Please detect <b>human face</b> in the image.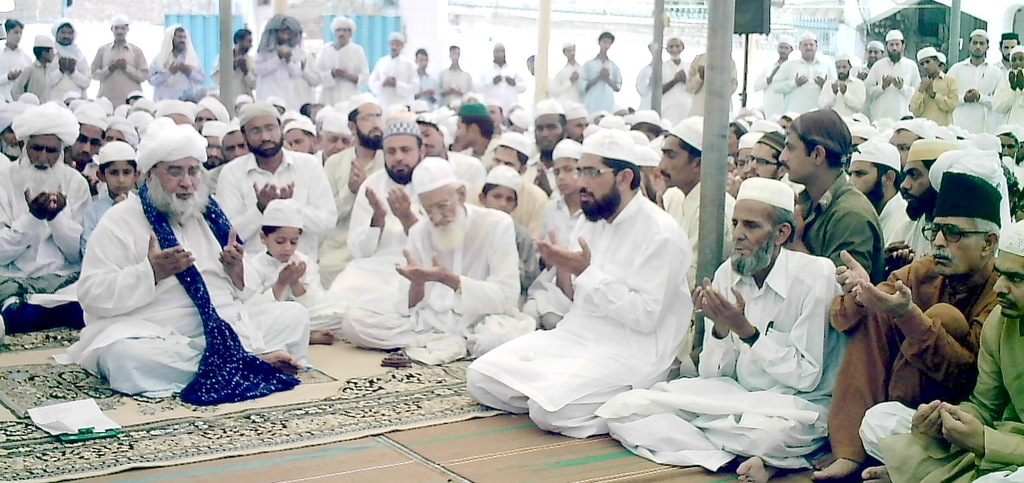
170/34/188/51.
